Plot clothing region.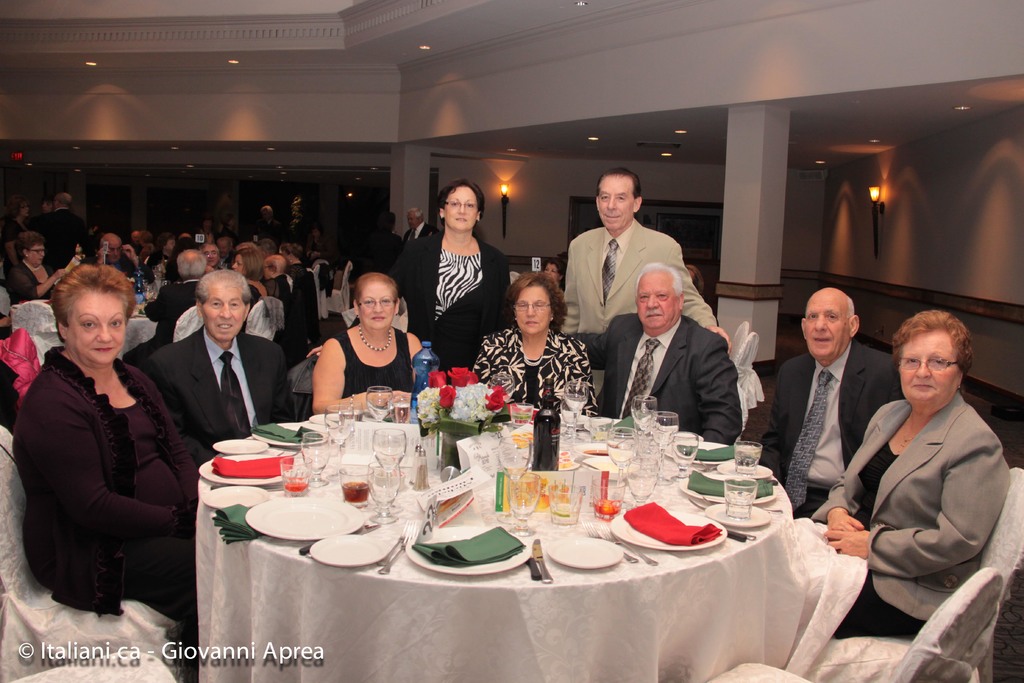
Plotted at {"left": 332, "top": 324, "right": 415, "bottom": 393}.
